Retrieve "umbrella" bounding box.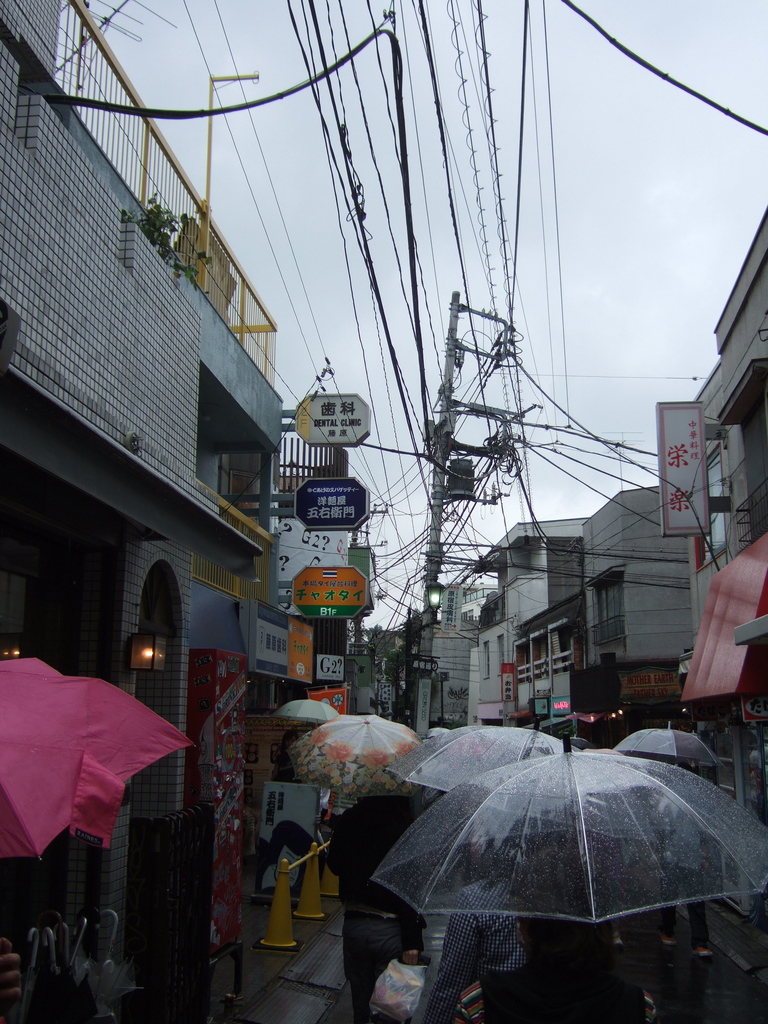
Bounding box: <bbox>0, 653, 197, 865</bbox>.
